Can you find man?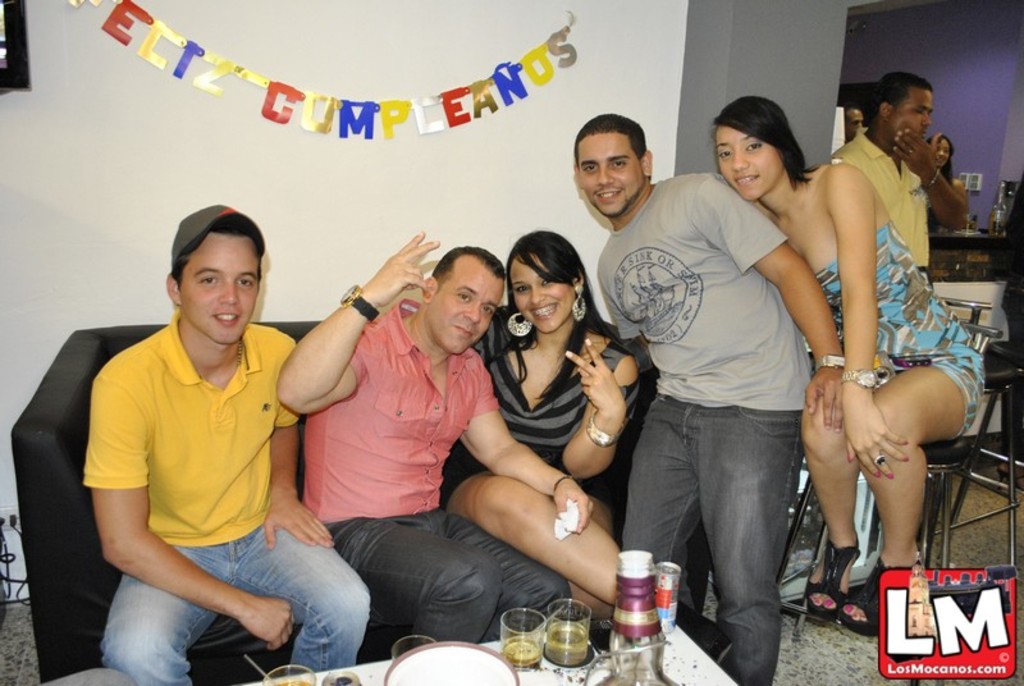
Yes, bounding box: 829/72/972/289.
